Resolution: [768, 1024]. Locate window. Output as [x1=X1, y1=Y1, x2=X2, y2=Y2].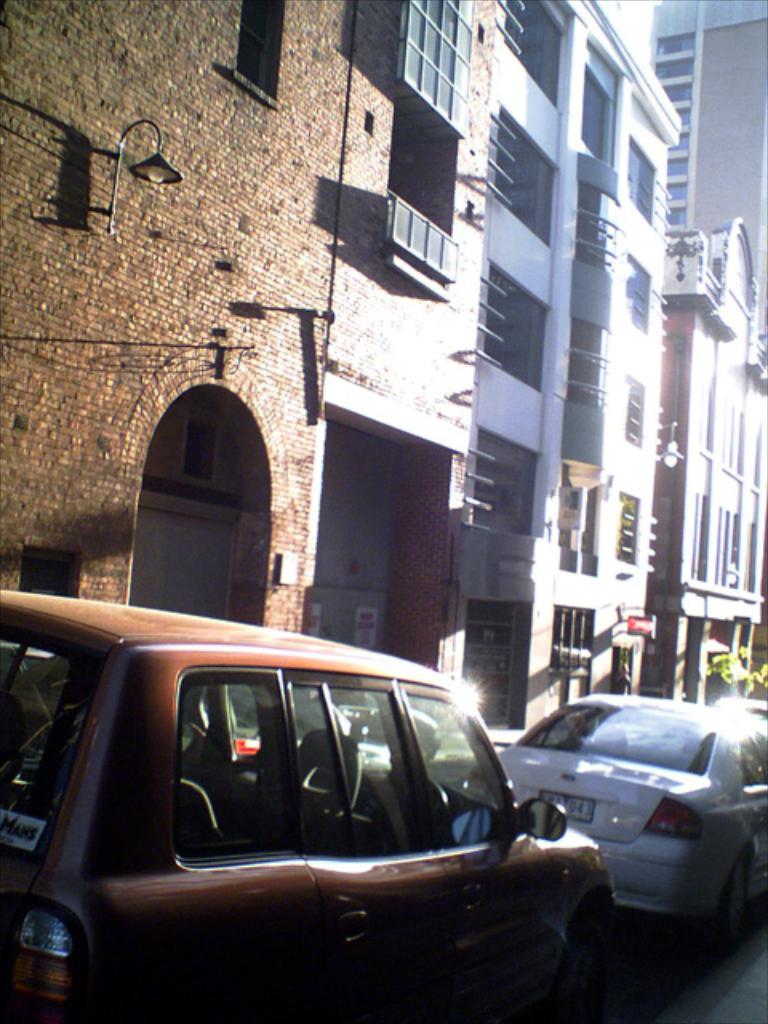
[x1=698, y1=387, x2=709, y2=453].
